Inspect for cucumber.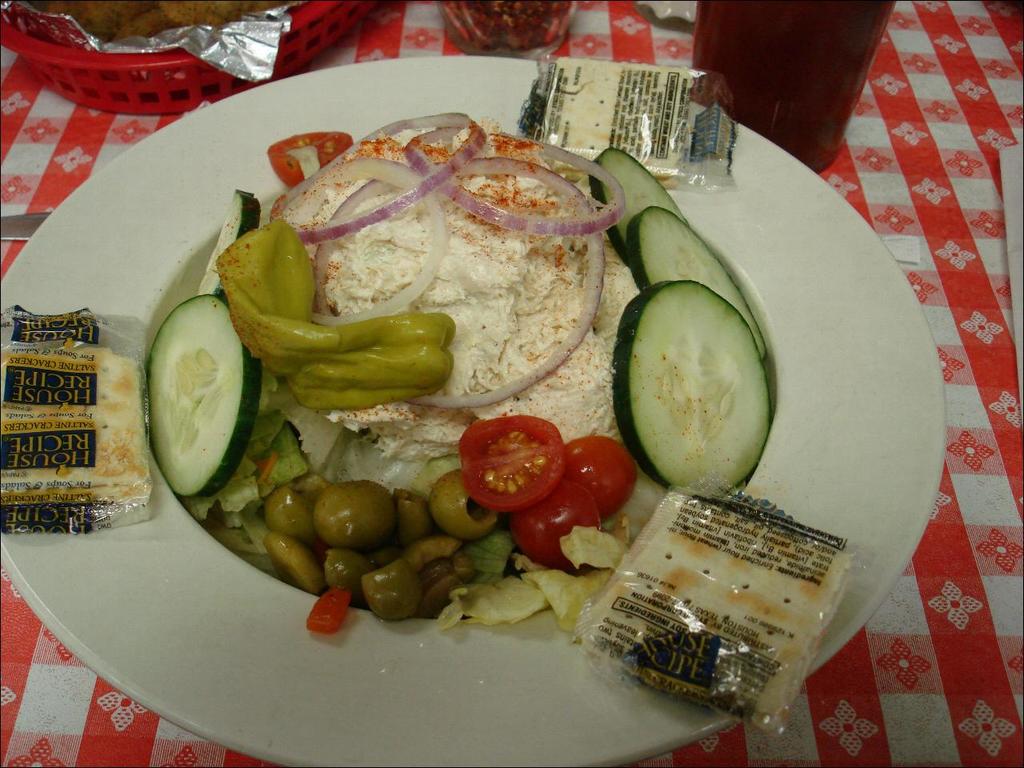
Inspection: x1=142 y1=292 x2=262 y2=497.
